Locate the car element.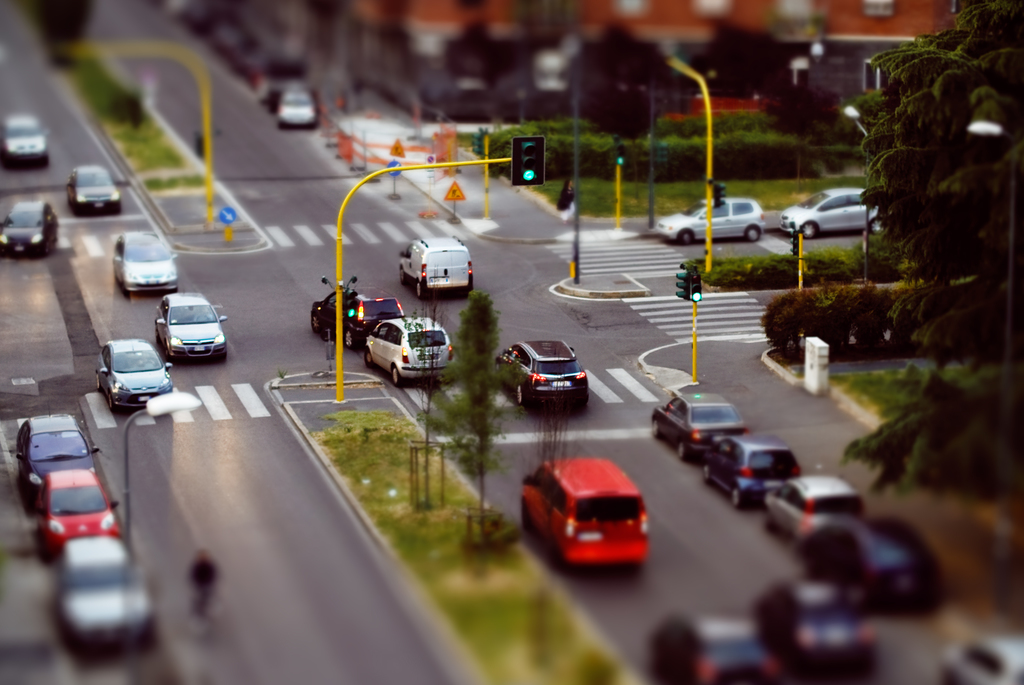
Element bbox: [0,111,50,168].
